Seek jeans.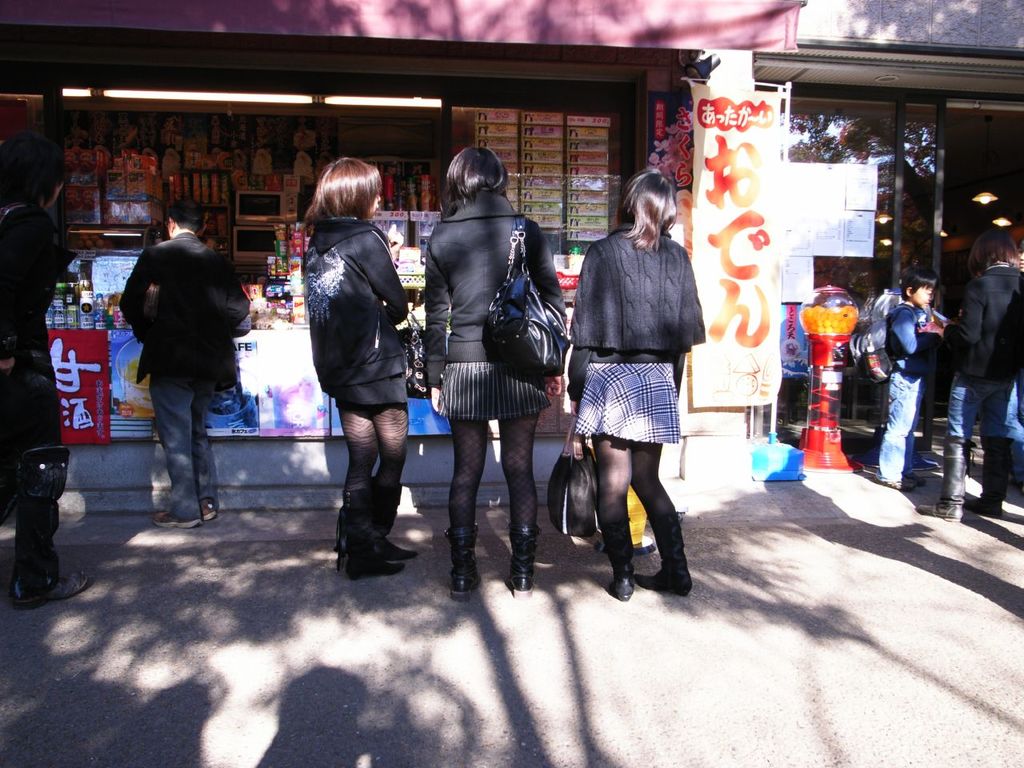
877 367 927 481.
